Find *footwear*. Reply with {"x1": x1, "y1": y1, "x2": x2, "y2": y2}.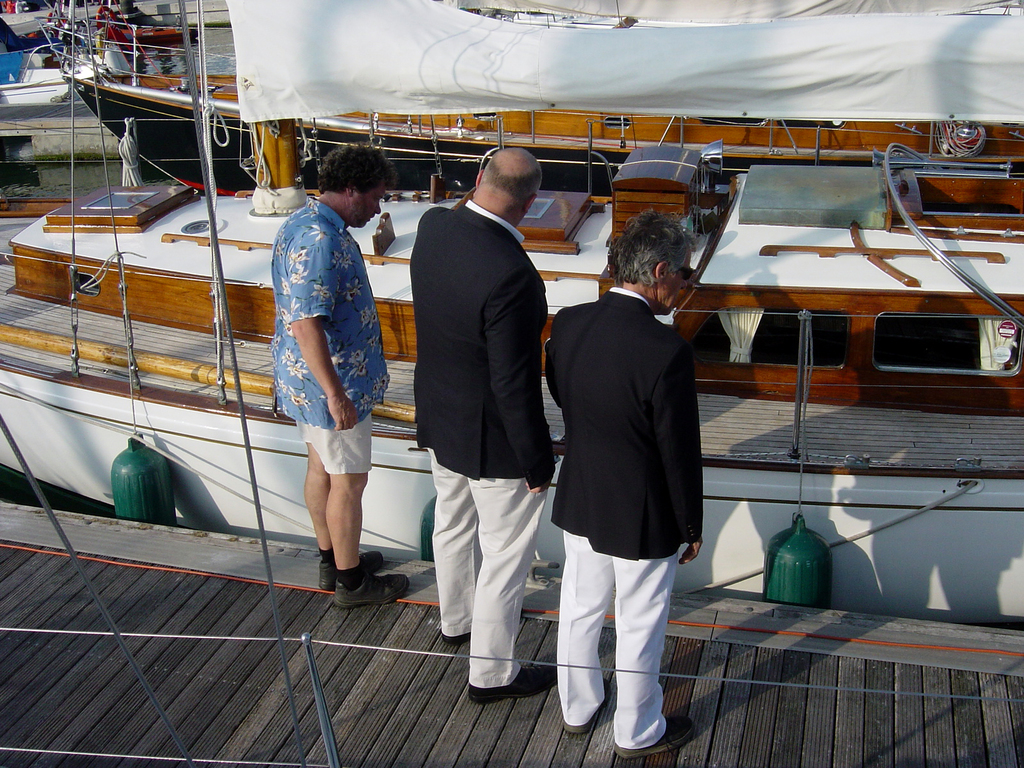
{"x1": 467, "y1": 667, "x2": 549, "y2": 700}.
